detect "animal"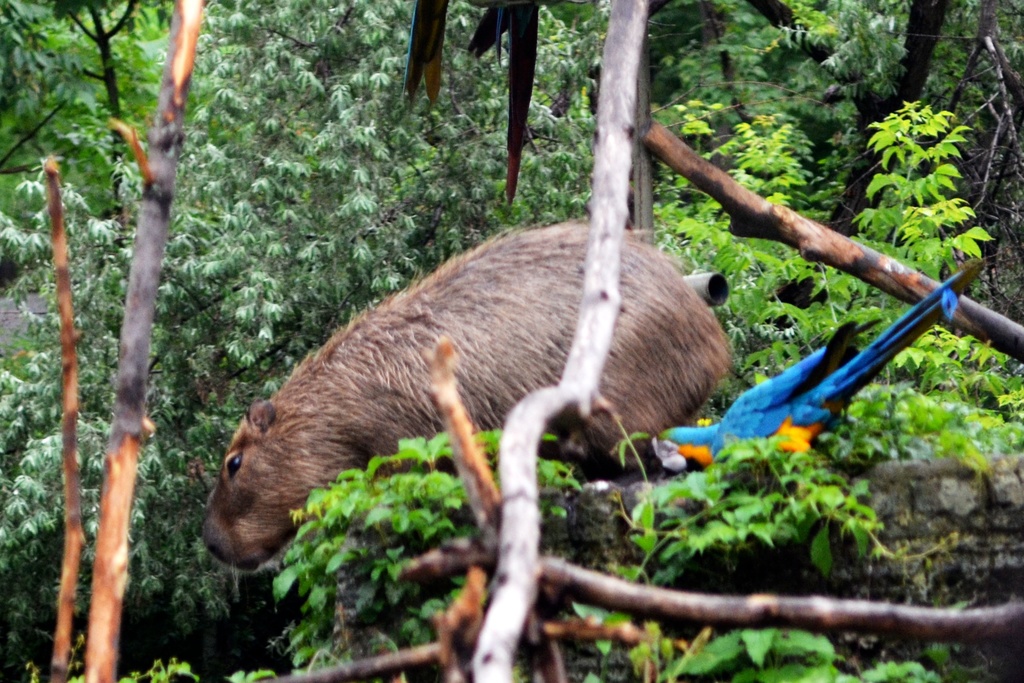
x1=203, y1=215, x2=735, y2=568
